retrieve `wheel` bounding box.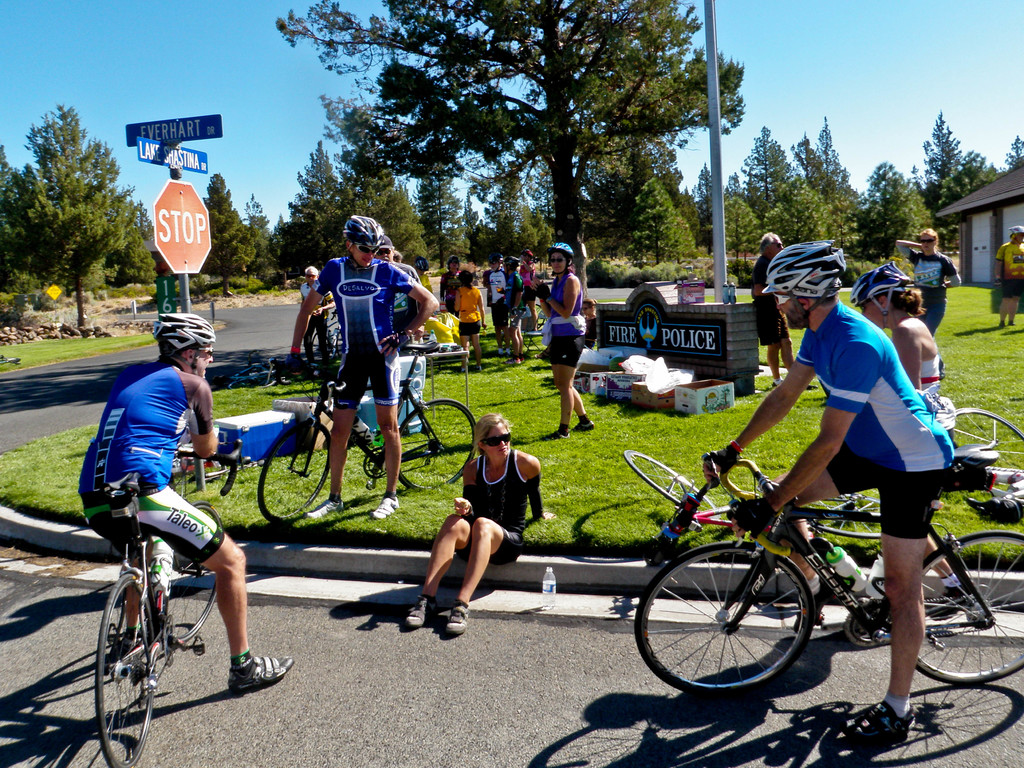
Bounding box: (x1=94, y1=564, x2=145, y2=767).
